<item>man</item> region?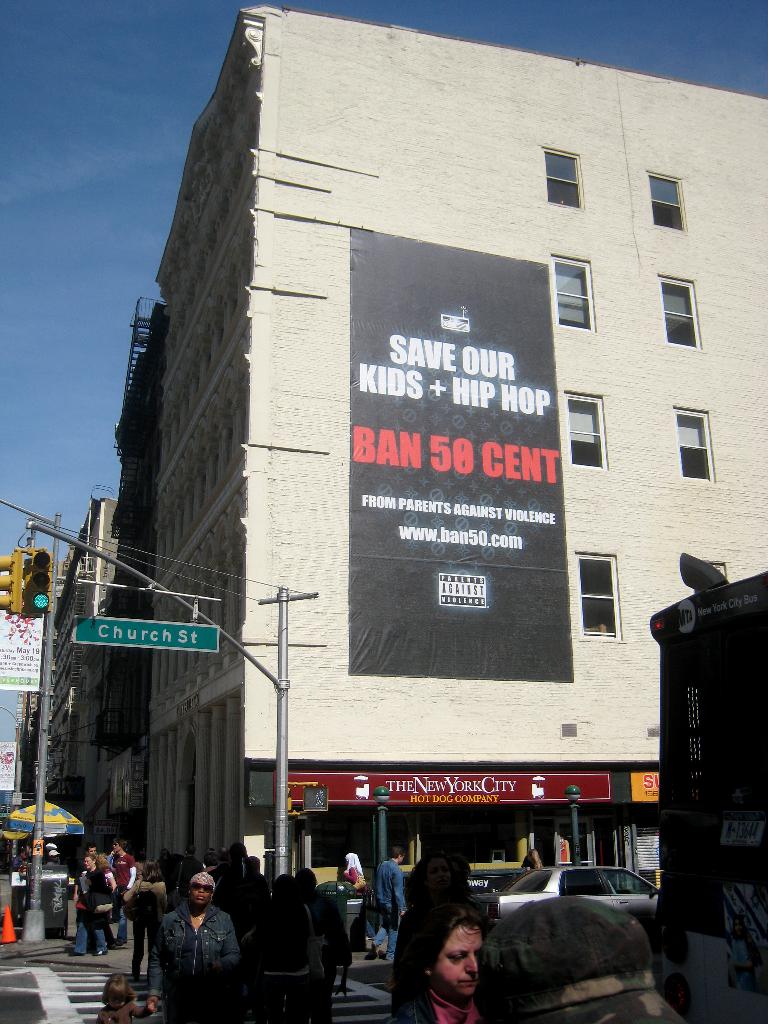
locate(148, 870, 254, 1013)
